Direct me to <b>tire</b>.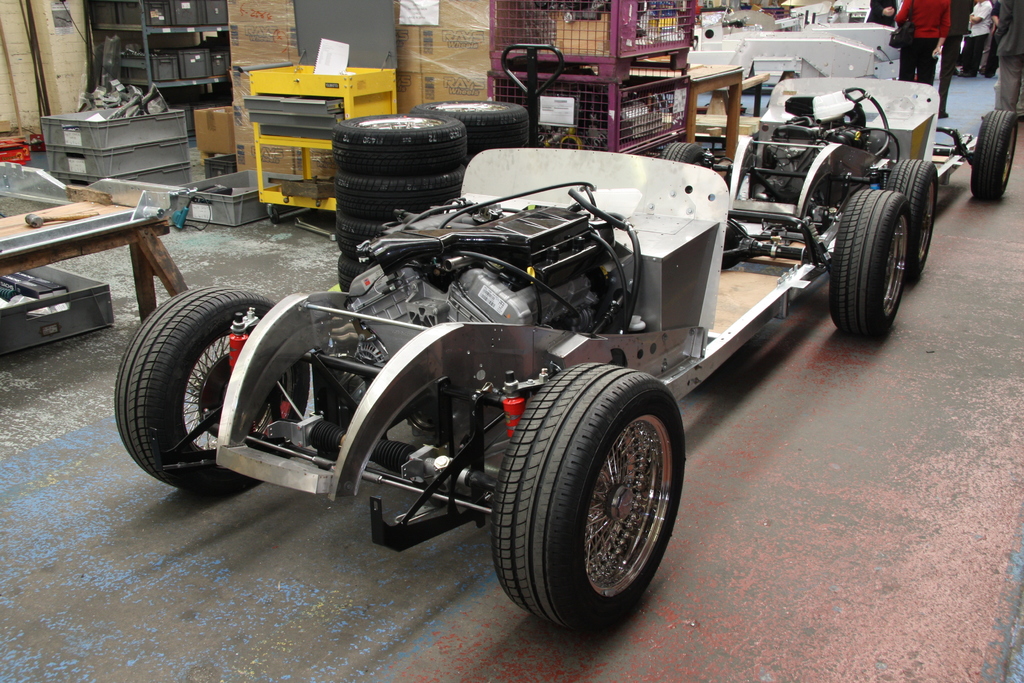
Direction: locate(883, 156, 934, 273).
